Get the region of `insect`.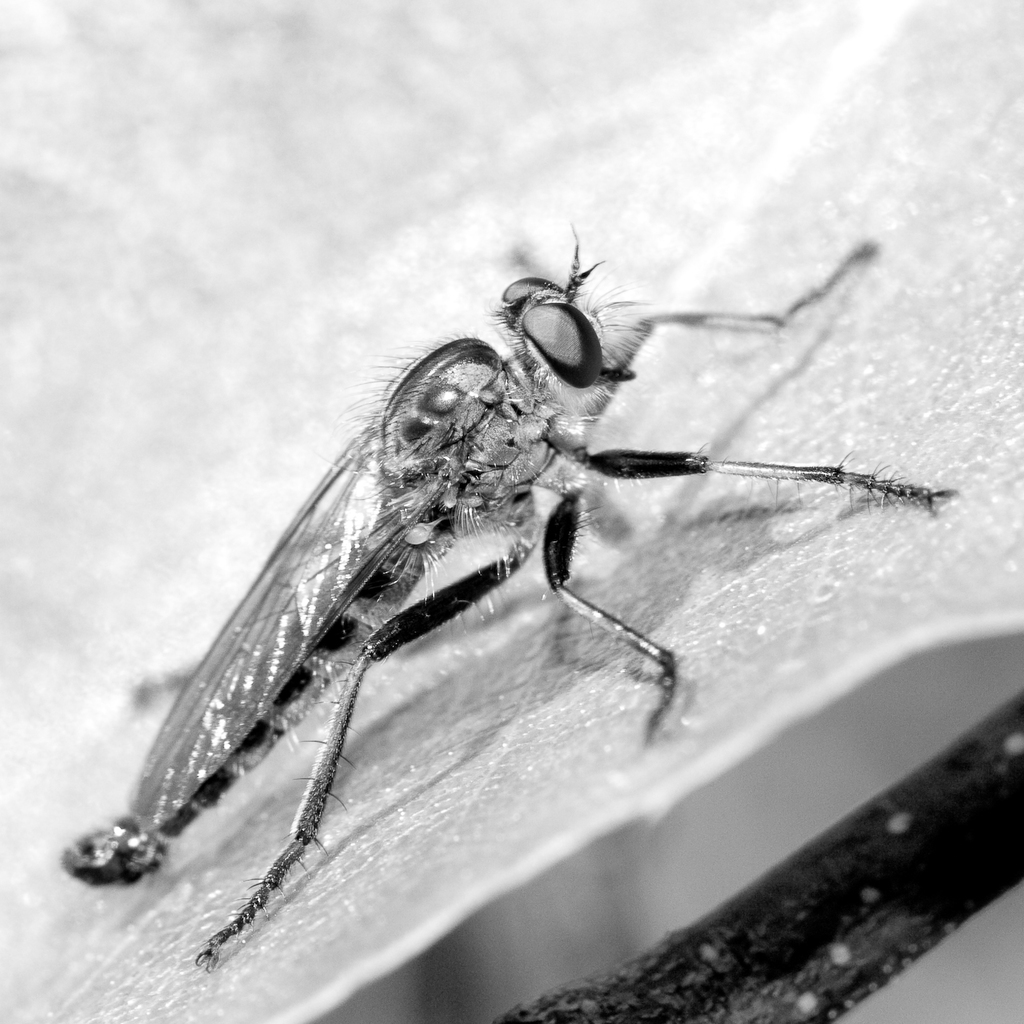
<bbox>58, 222, 955, 969</bbox>.
